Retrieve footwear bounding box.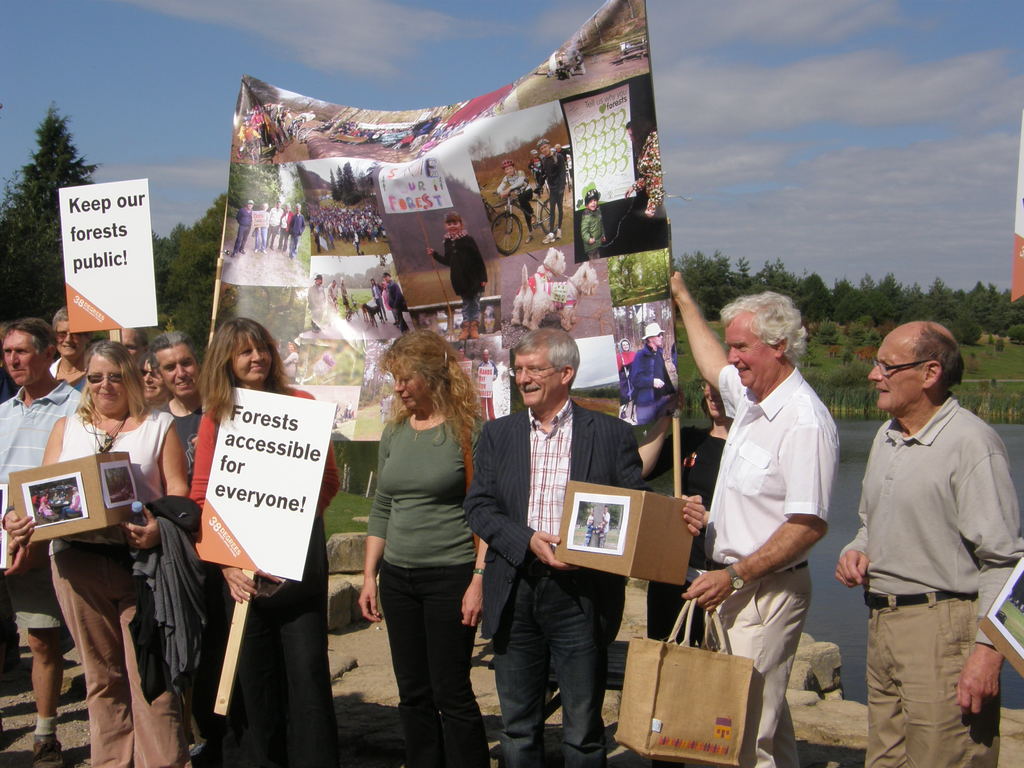
Bounding box: region(540, 232, 557, 244).
